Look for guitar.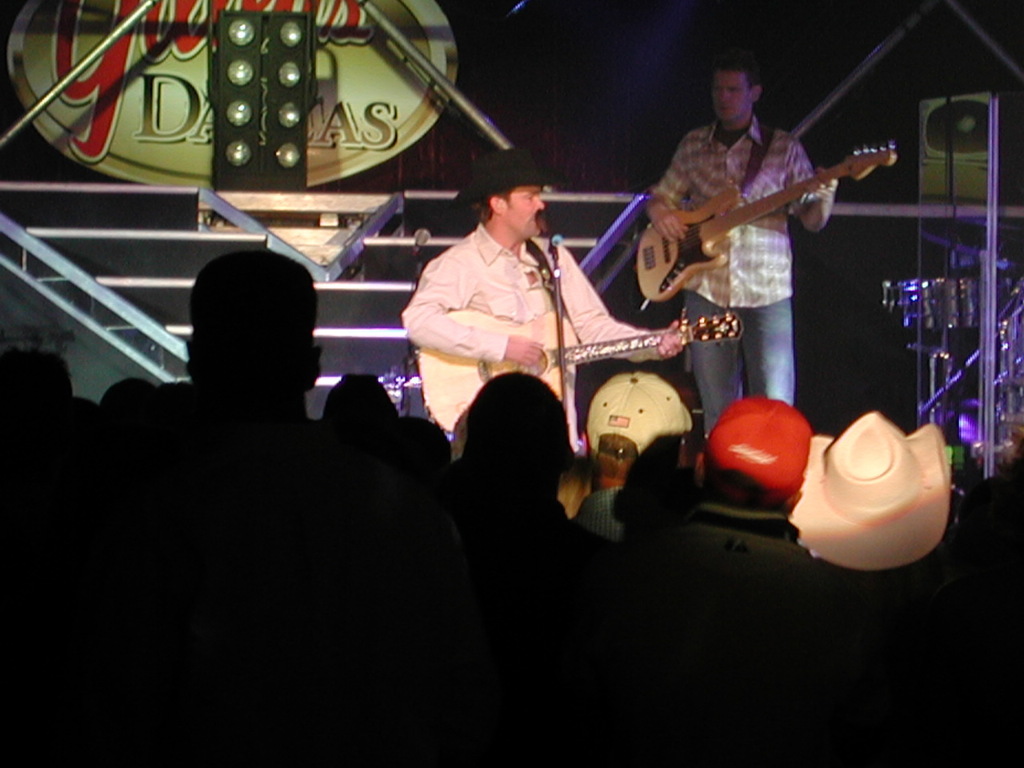
Found: l=417, t=301, r=742, b=431.
